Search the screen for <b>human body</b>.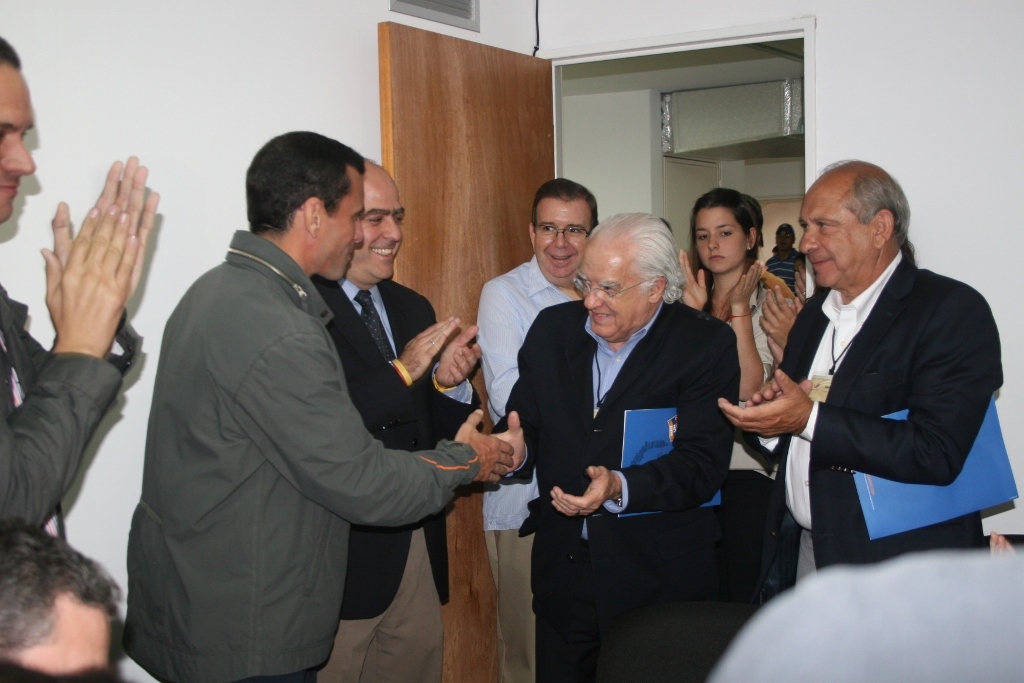
Found at bbox(491, 299, 739, 682).
